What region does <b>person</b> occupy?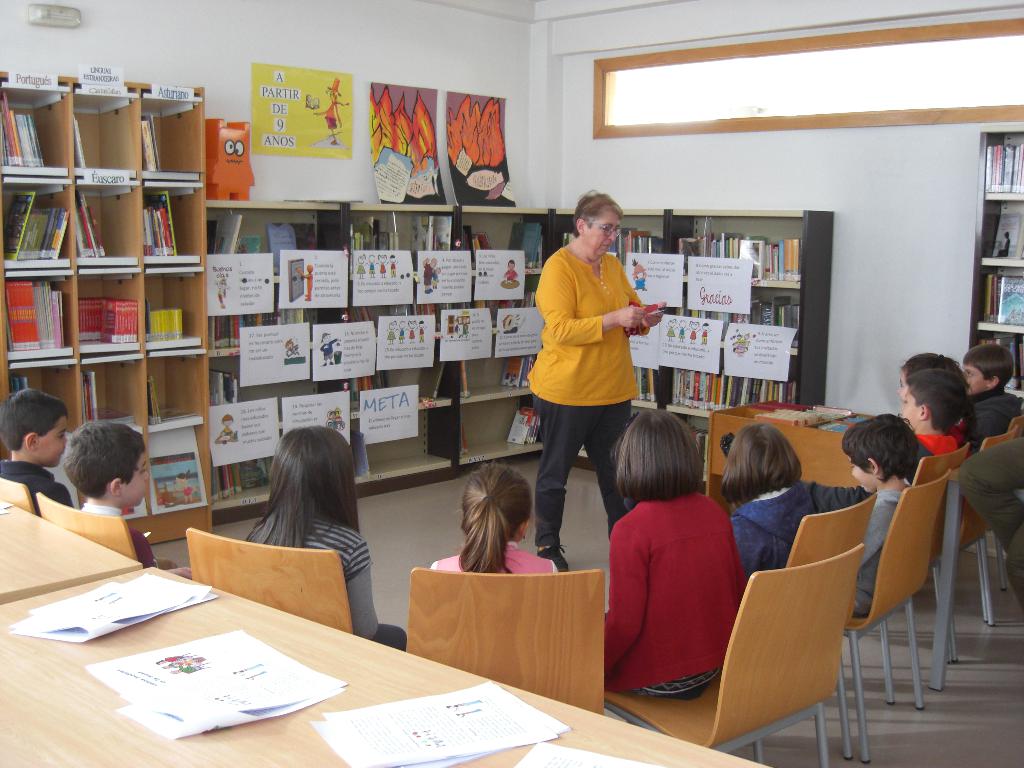
[left=849, top=416, right=915, bottom=617].
